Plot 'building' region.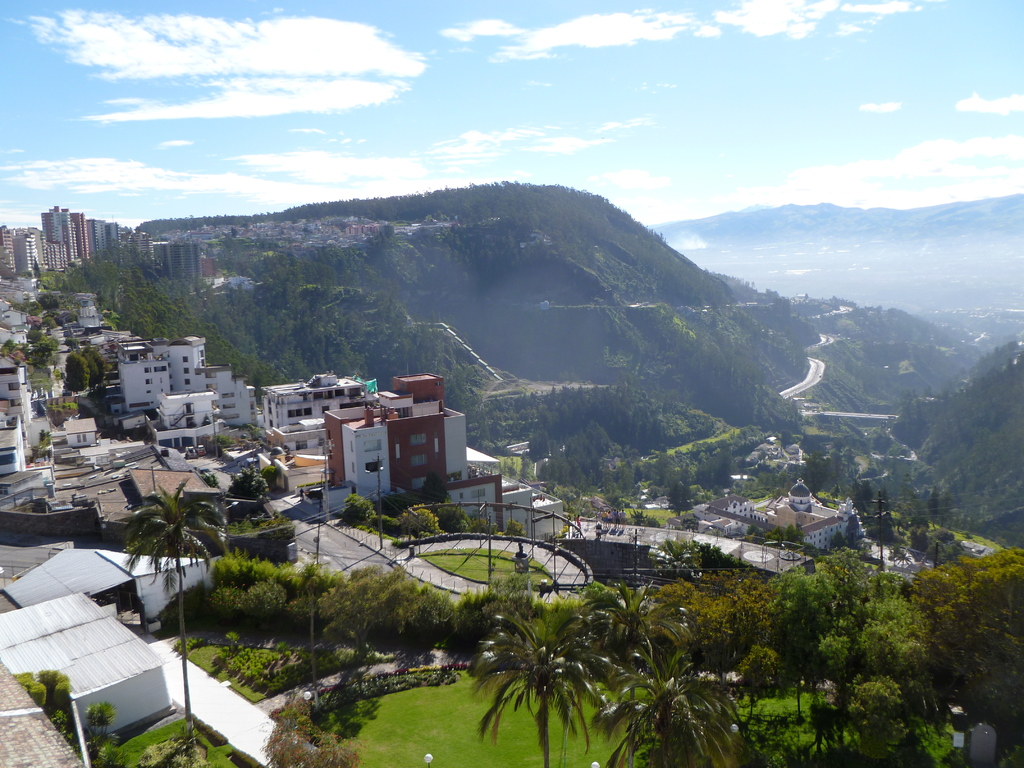
Plotted at [762,490,854,556].
